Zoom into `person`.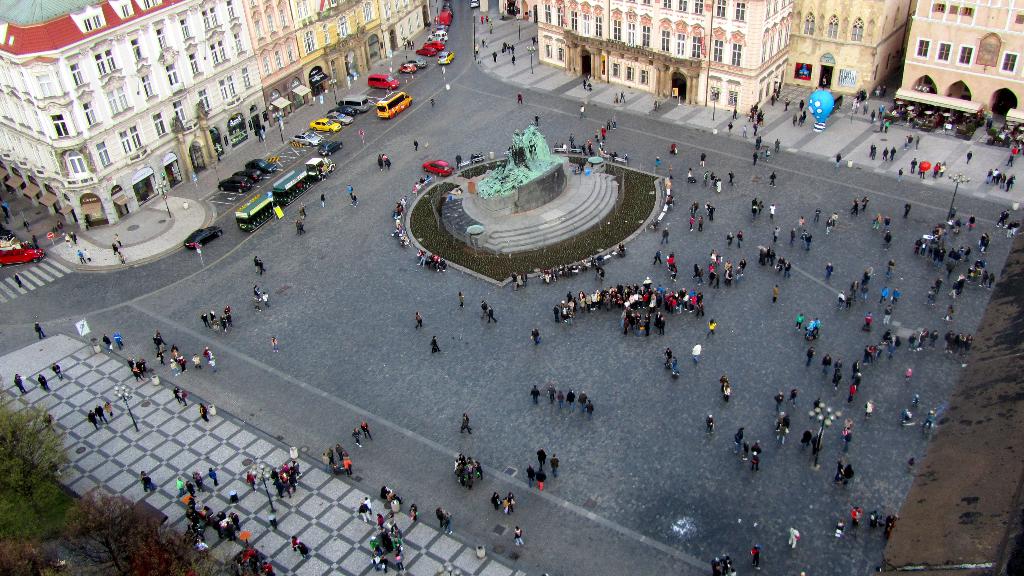
Zoom target: detection(588, 405, 593, 418).
